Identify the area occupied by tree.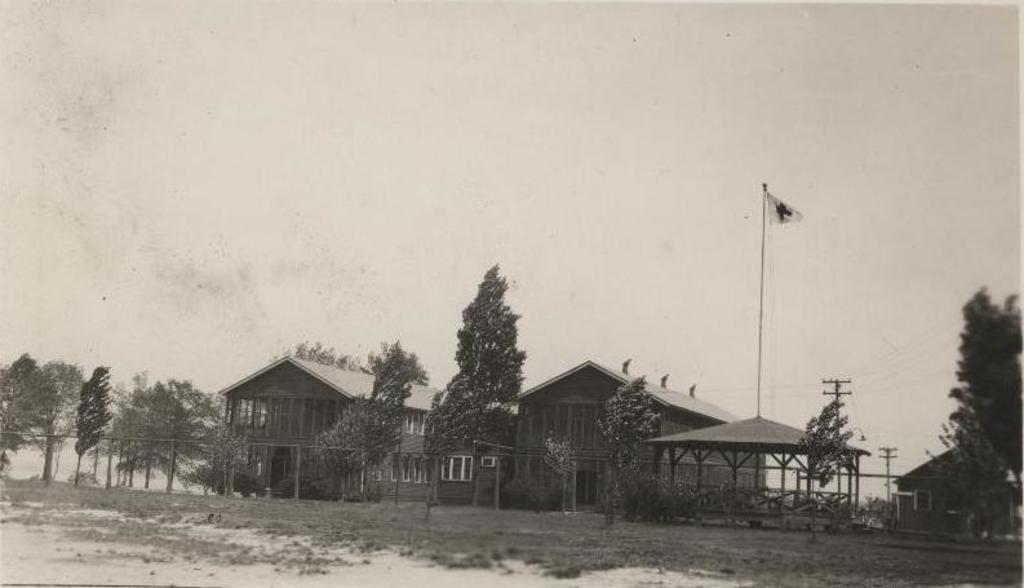
Area: {"x1": 270, "y1": 342, "x2": 367, "y2": 371}.
